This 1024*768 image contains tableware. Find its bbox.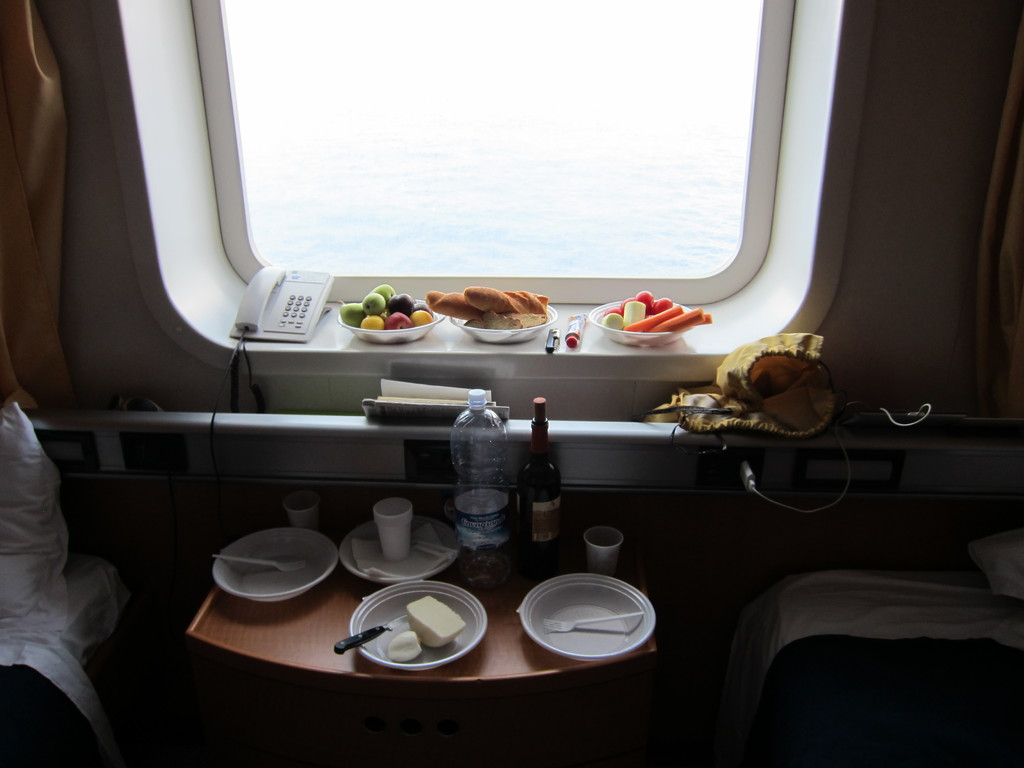
locate(336, 300, 442, 346).
